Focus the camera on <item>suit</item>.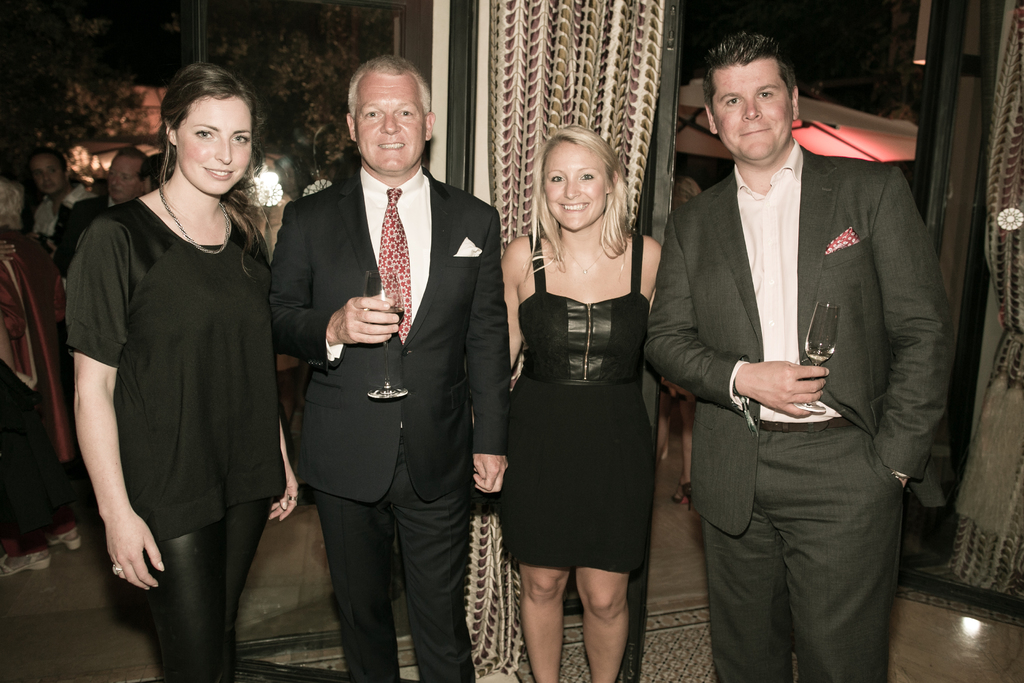
Focus region: x1=646, y1=138, x2=957, y2=682.
